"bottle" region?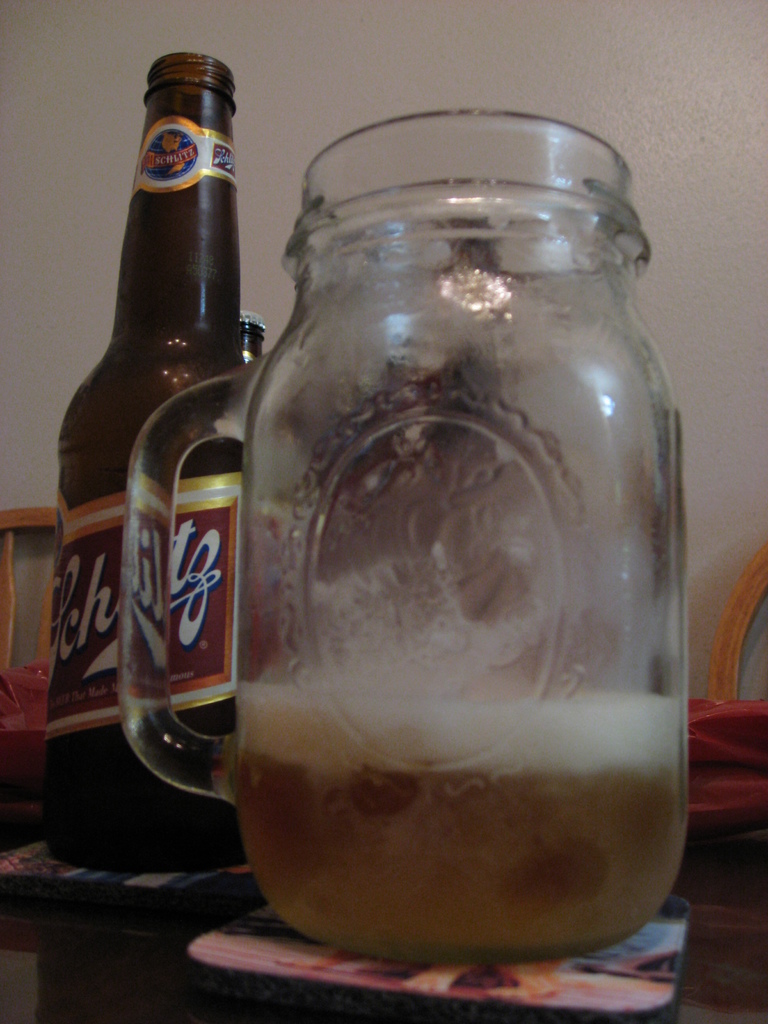
42:54:239:871
